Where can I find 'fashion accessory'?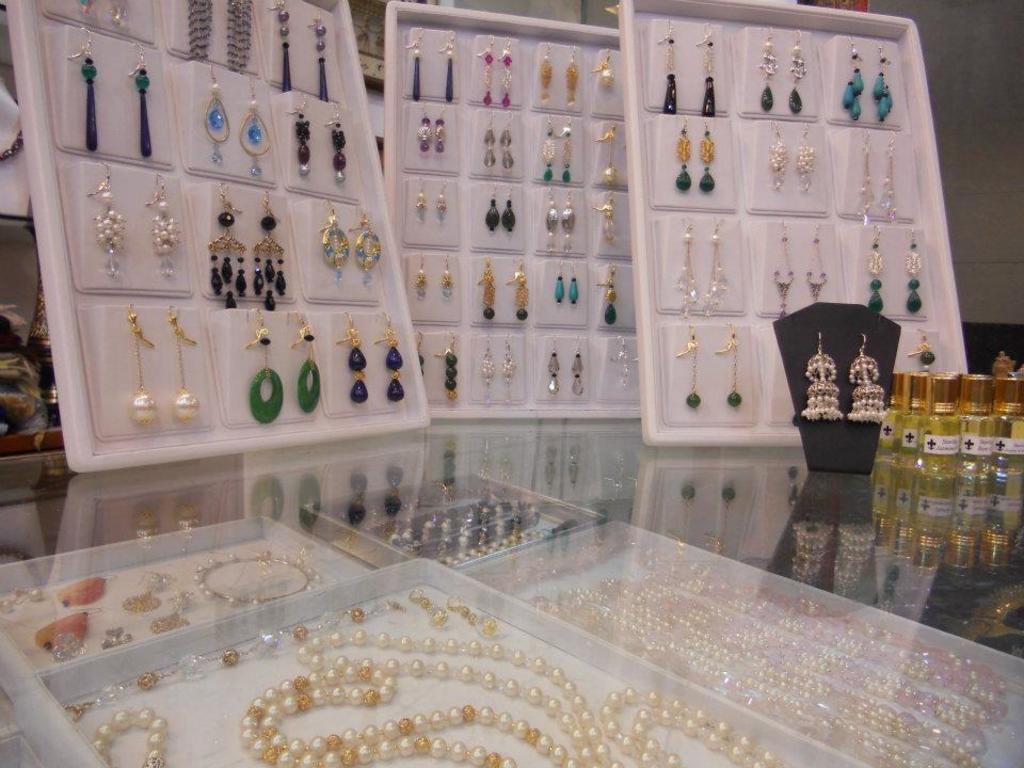
You can find it at bbox=[484, 178, 500, 236].
